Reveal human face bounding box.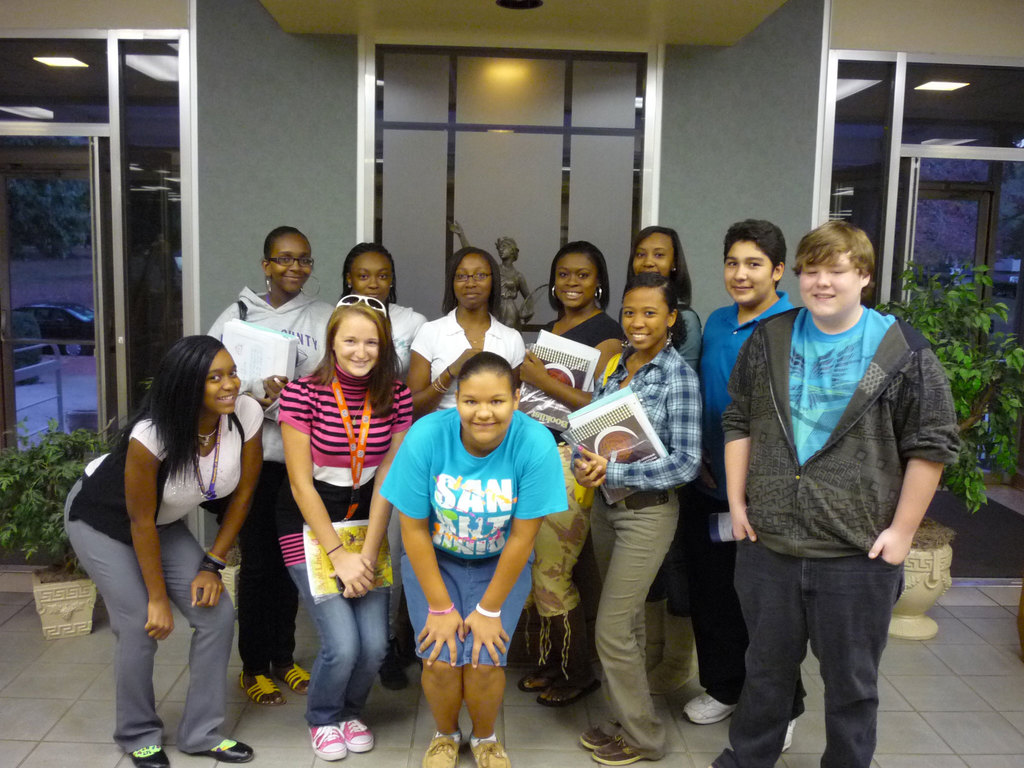
Revealed: 630/233/676/276.
